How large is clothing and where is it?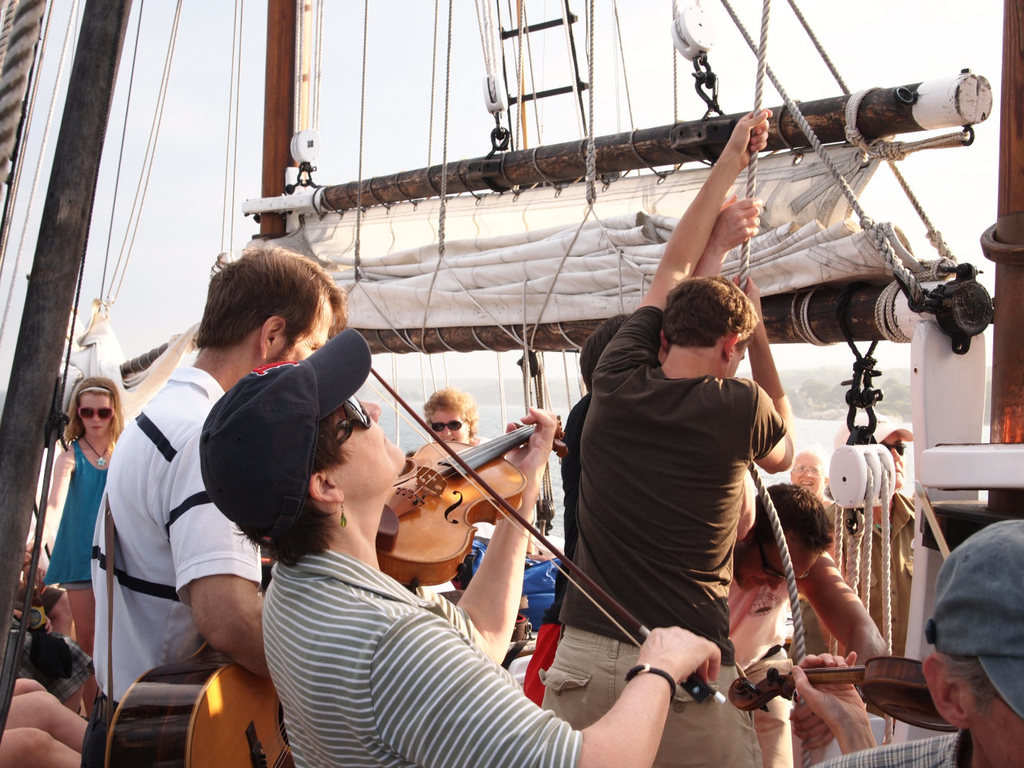
Bounding box: 85/369/270/762.
